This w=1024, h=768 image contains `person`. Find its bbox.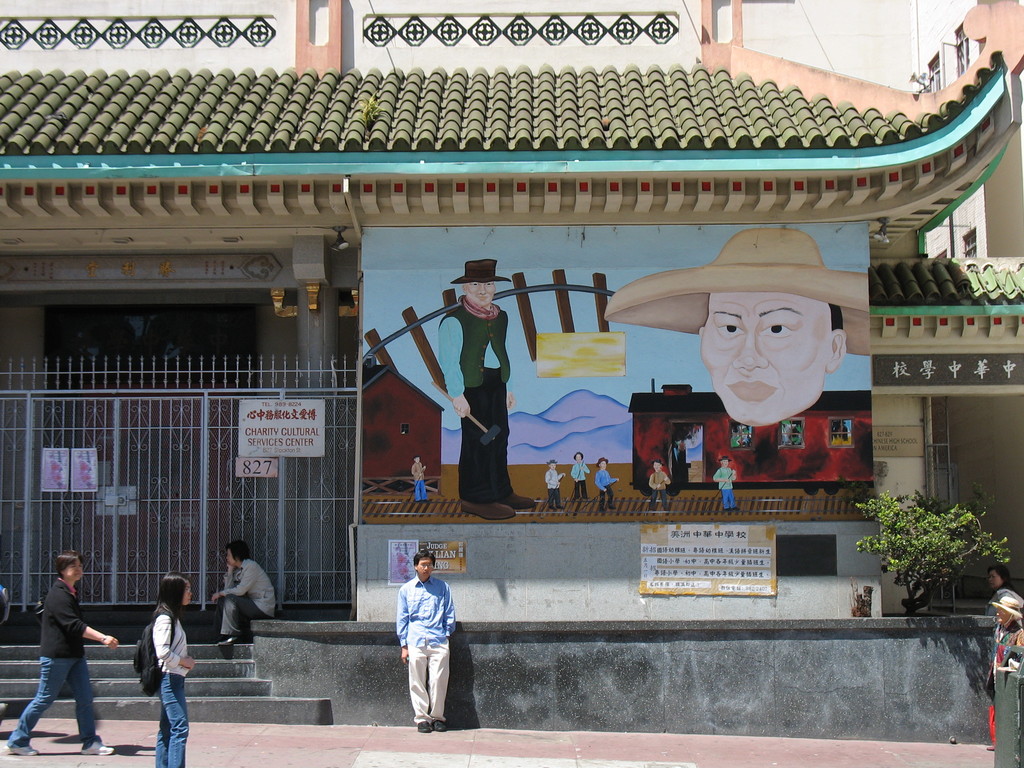
0 554 120 761.
